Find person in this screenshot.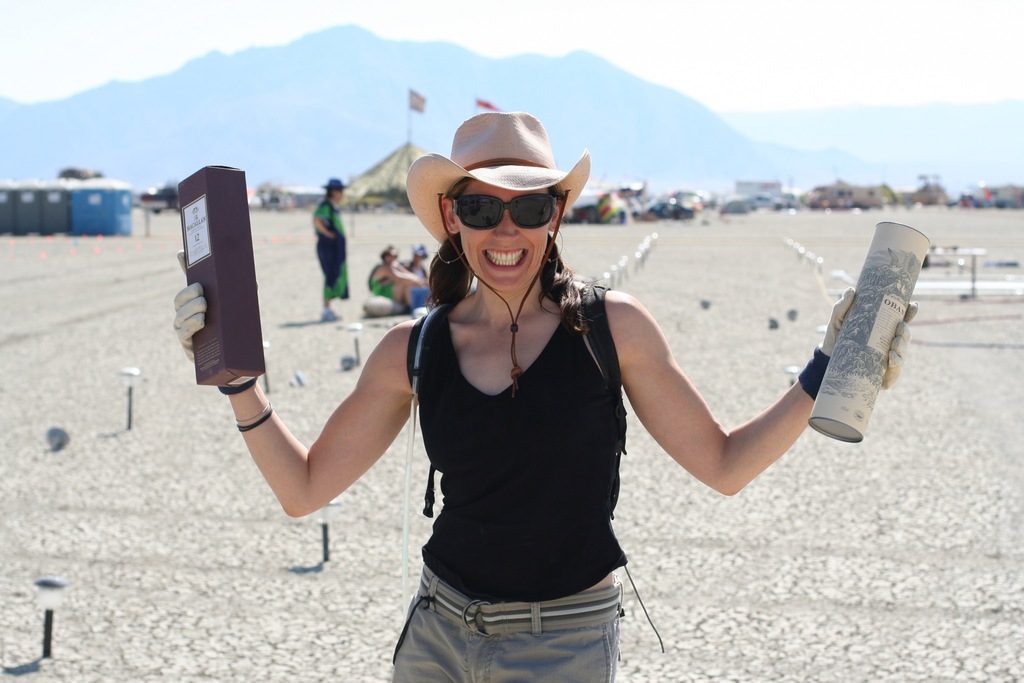
The bounding box for person is bbox=(167, 114, 918, 682).
